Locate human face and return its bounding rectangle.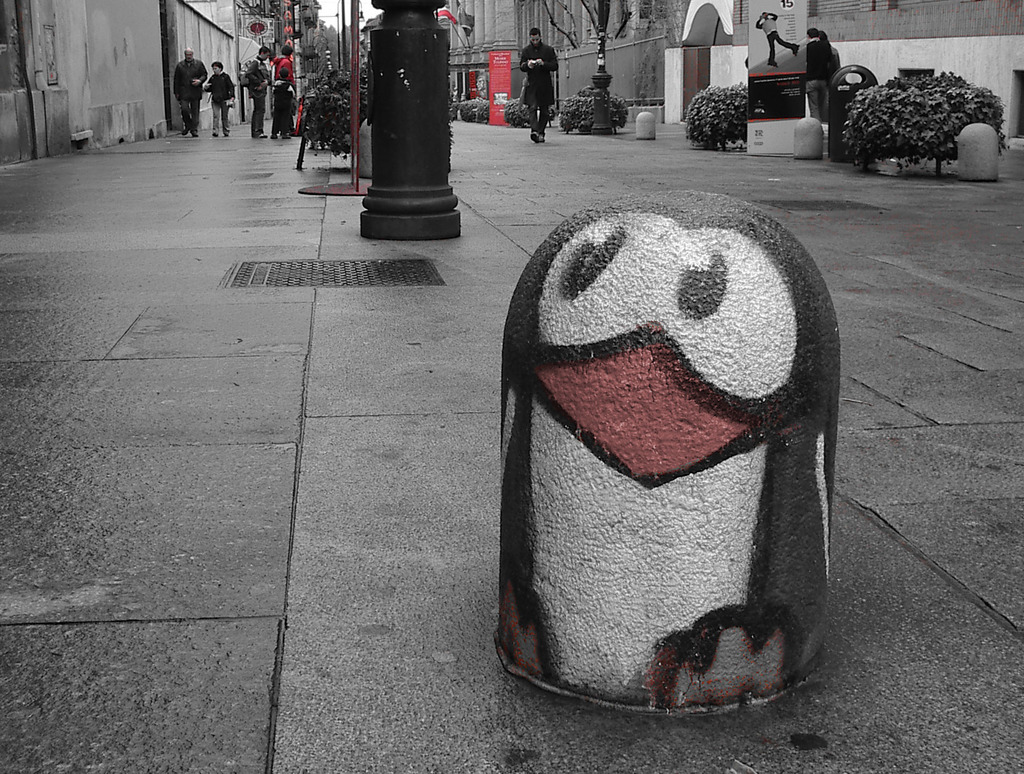
x1=212, y1=66, x2=220, y2=76.
